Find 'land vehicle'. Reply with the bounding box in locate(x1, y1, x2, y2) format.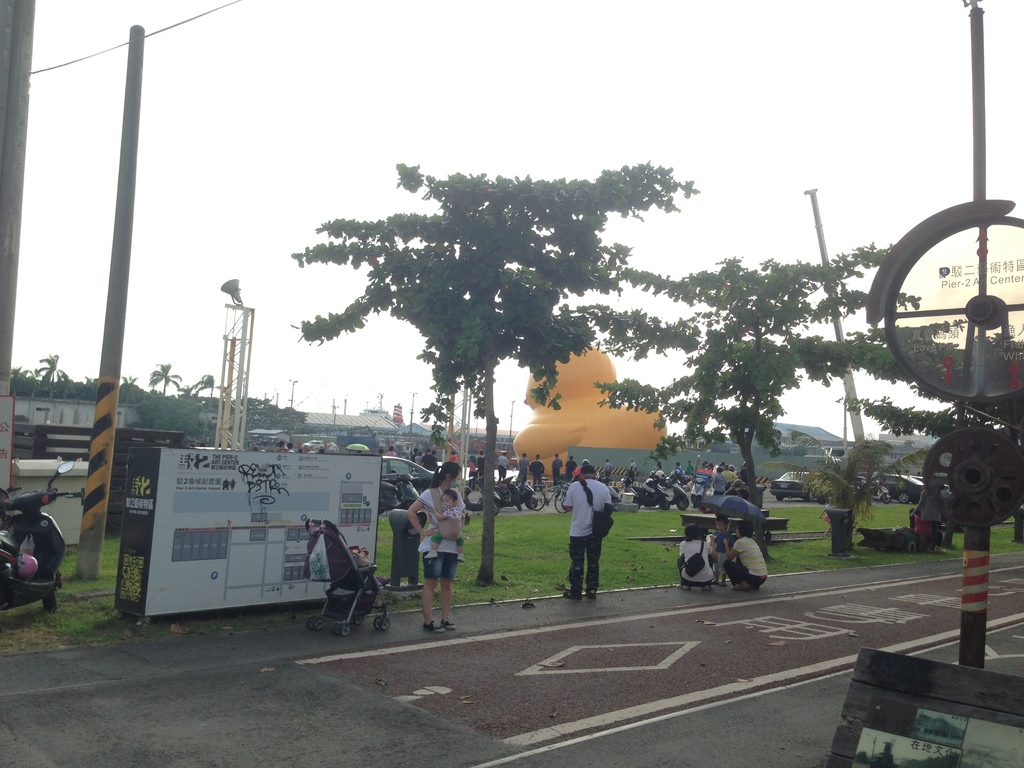
locate(378, 467, 419, 517).
